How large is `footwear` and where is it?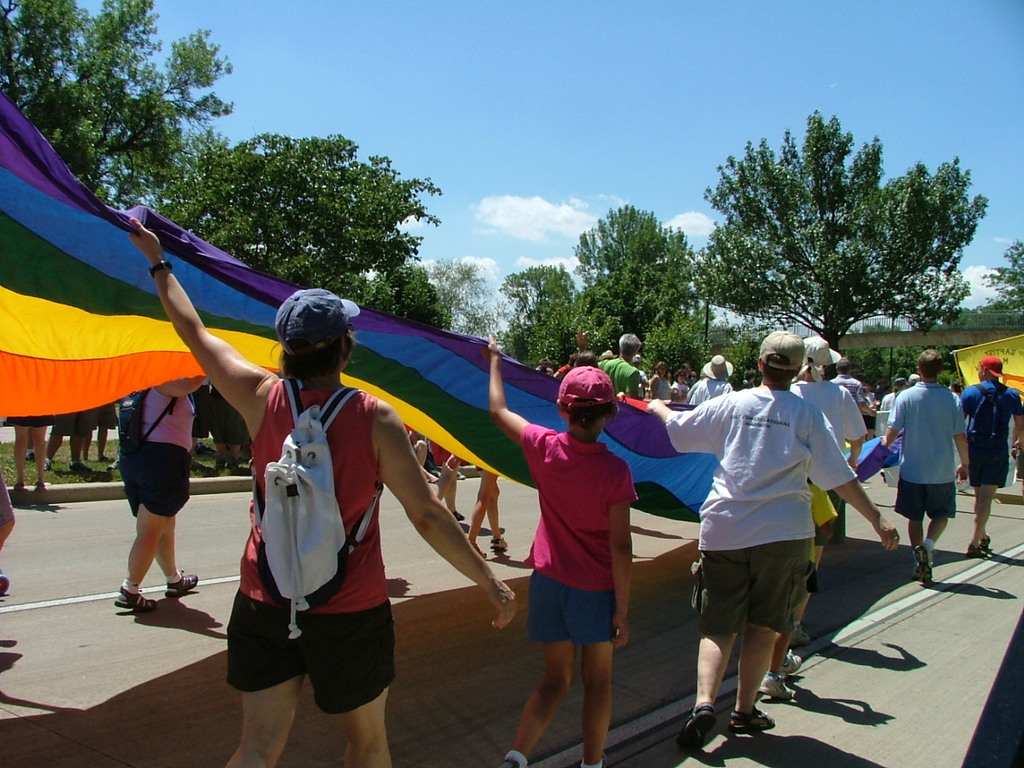
Bounding box: pyautogui.locateOnScreen(962, 544, 983, 558).
